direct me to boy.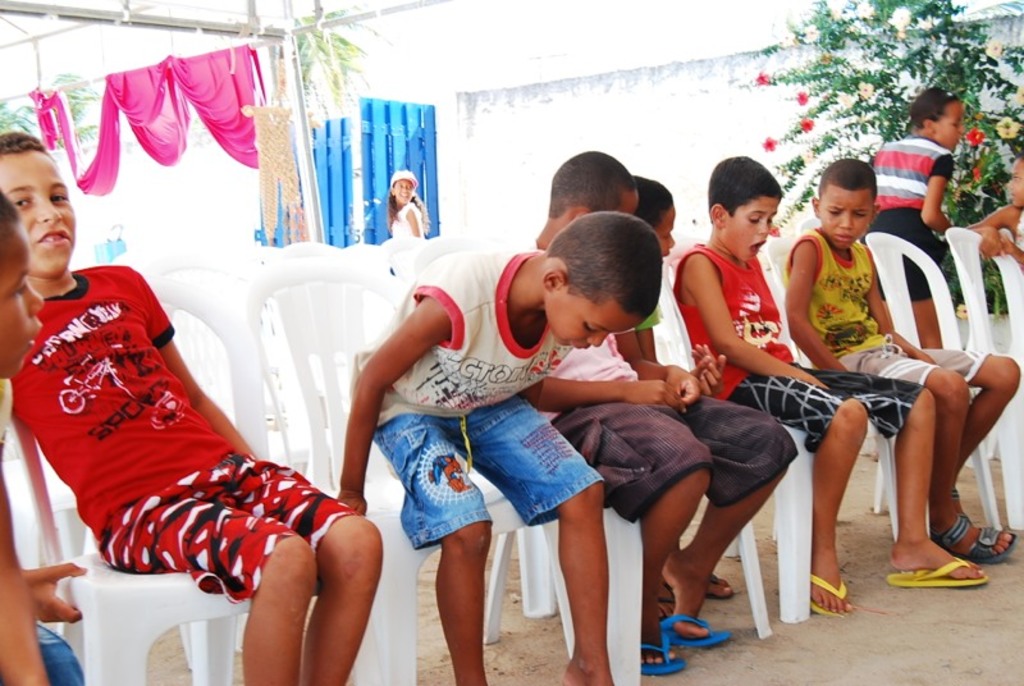
Direction: [x1=869, y1=83, x2=969, y2=351].
